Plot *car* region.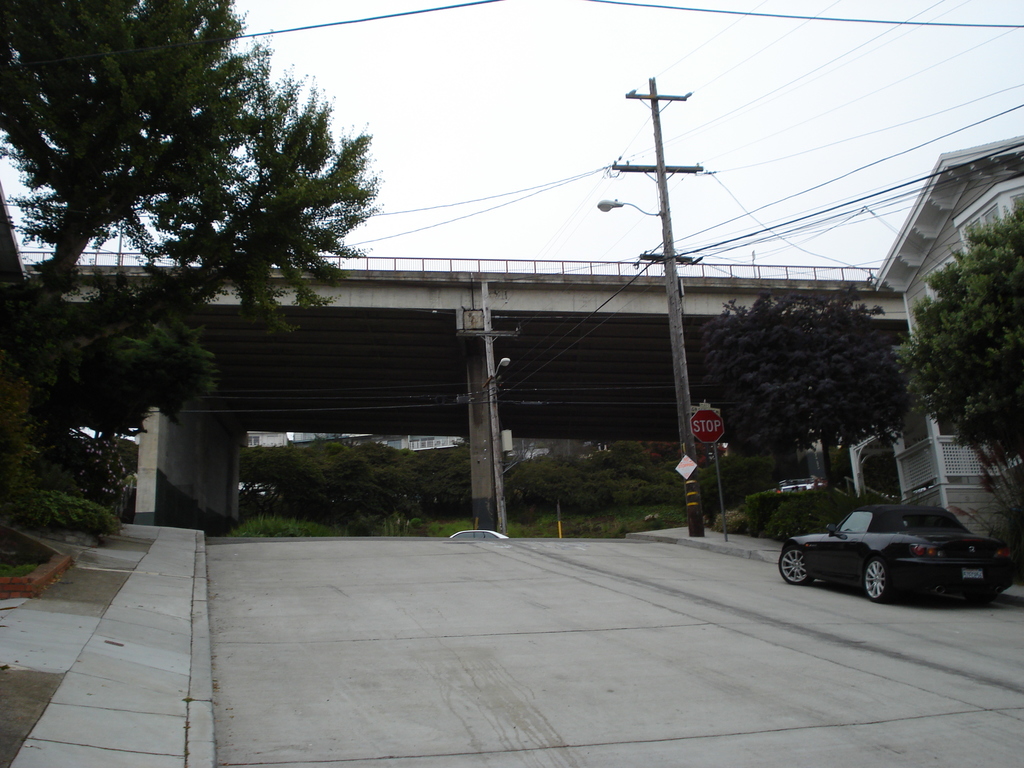
Plotted at bbox=[784, 493, 1009, 609].
